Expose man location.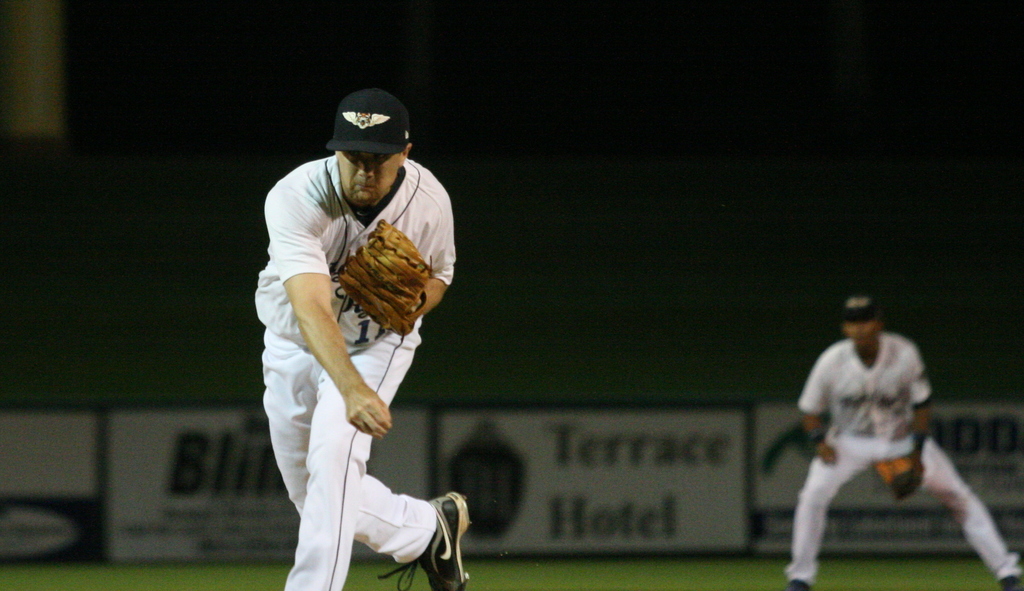
Exposed at 248/87/472/590.
